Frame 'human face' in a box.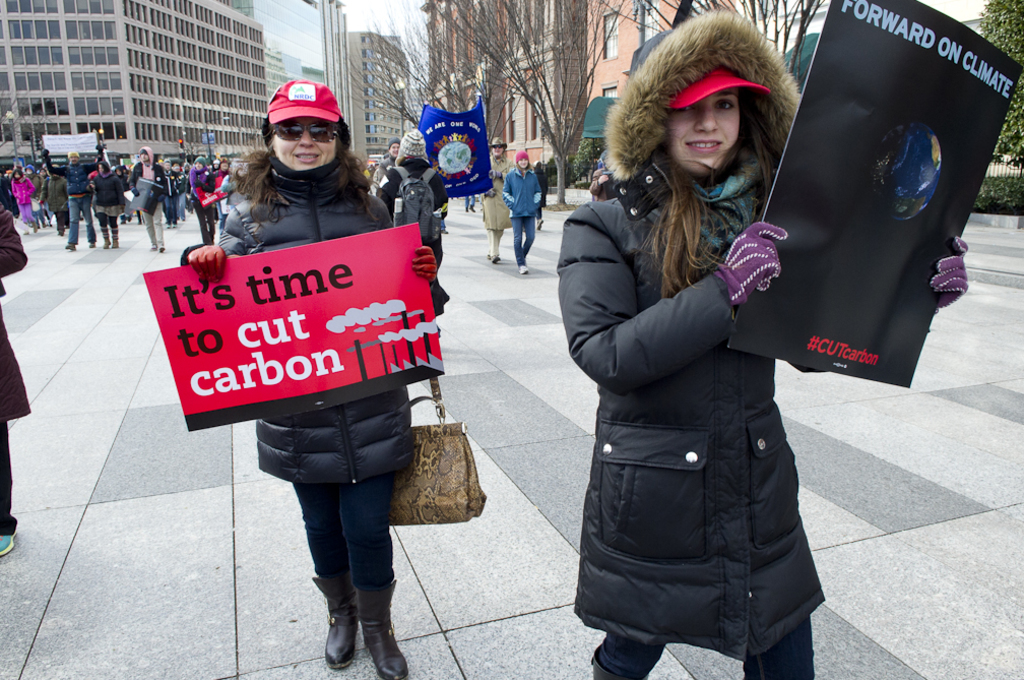
box=[665, 85, 744, 180].
